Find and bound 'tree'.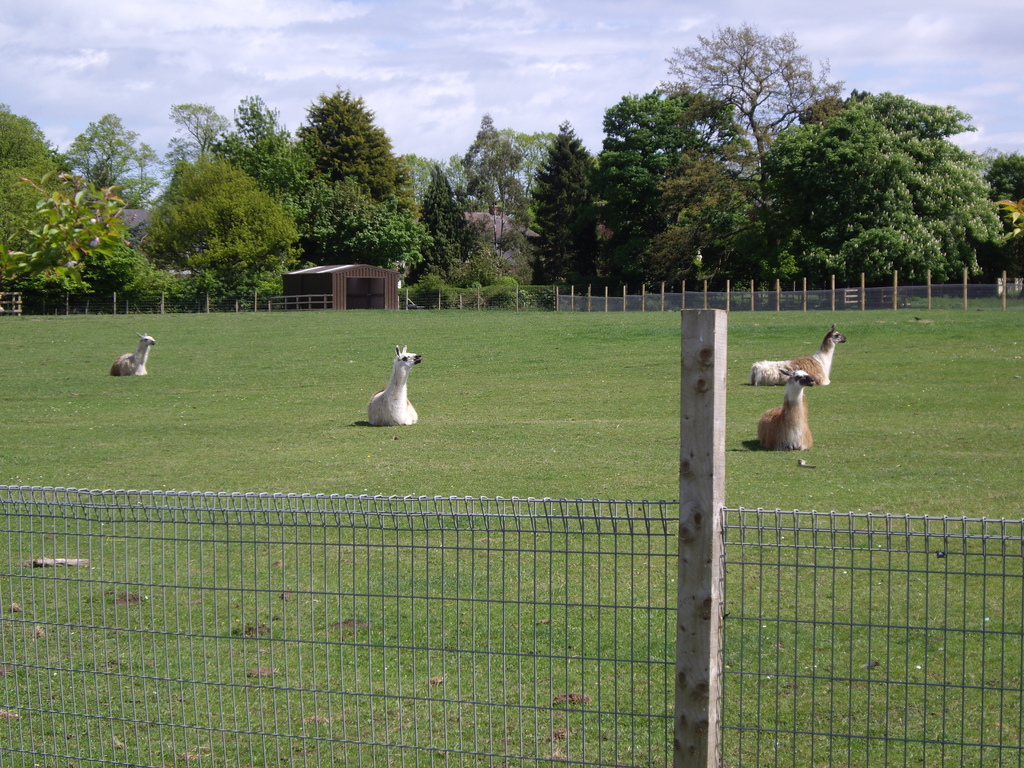
Bound: 0, 150, 138, 301.
